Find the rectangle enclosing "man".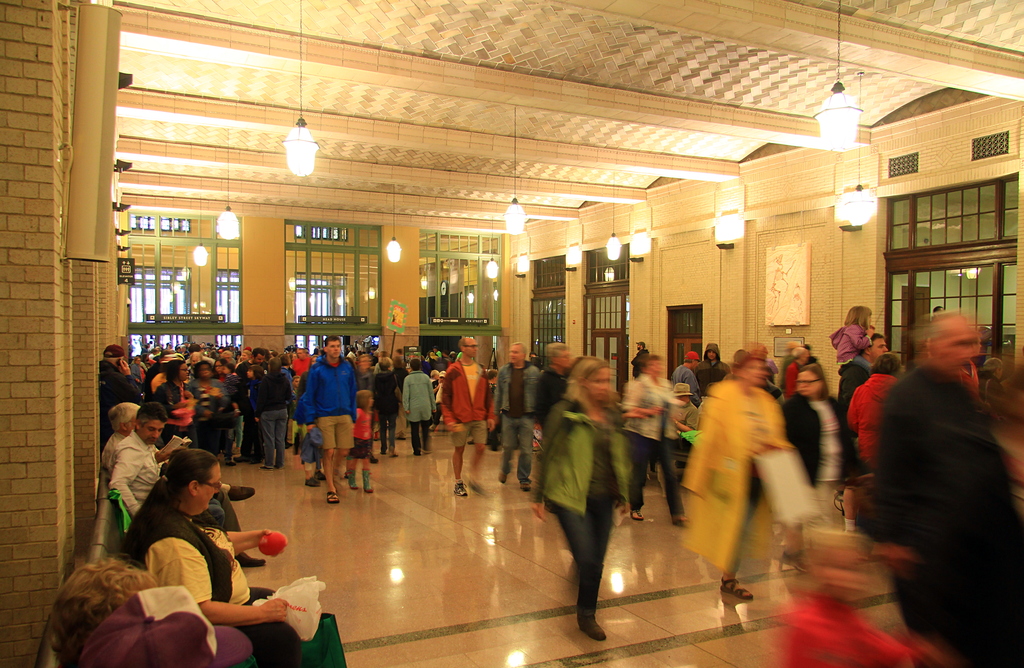
<region>494, 335, 537, 501</region>.
